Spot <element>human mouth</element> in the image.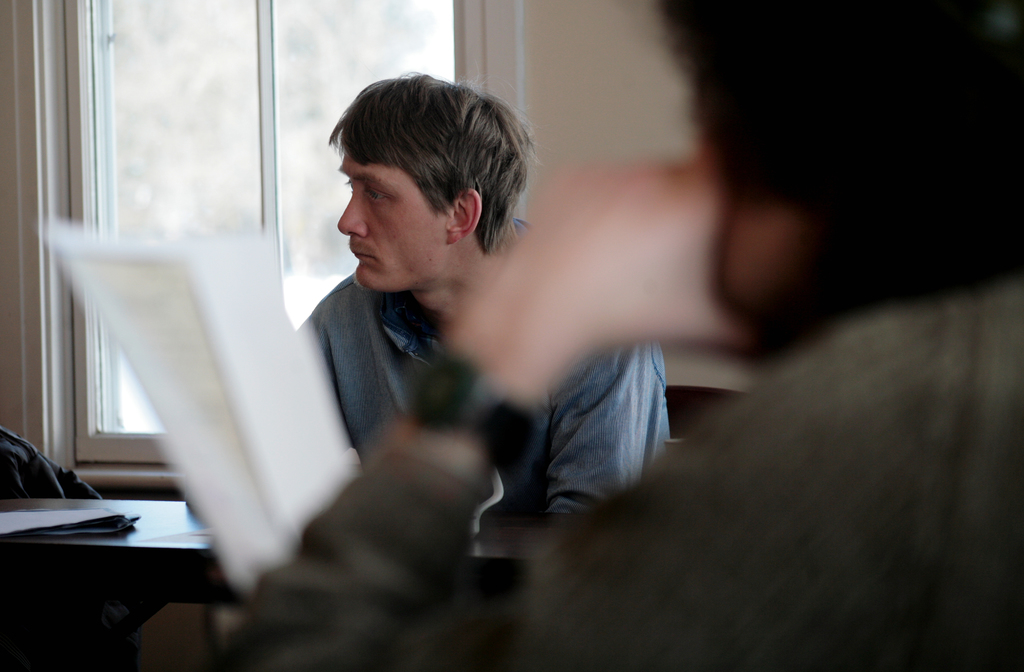
<element>human mouth</element> found at x1=349, y1=248, x2=375, y2=258.
